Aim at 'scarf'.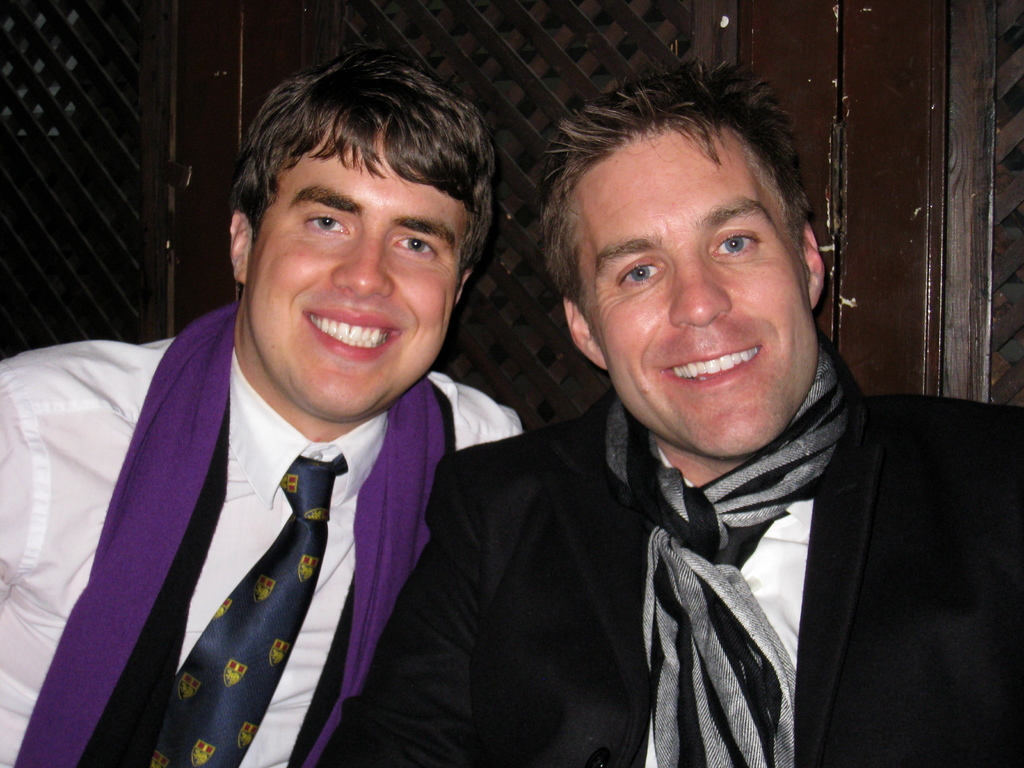
Aimed at [left=602, top=331, right=854, bottom=767].
